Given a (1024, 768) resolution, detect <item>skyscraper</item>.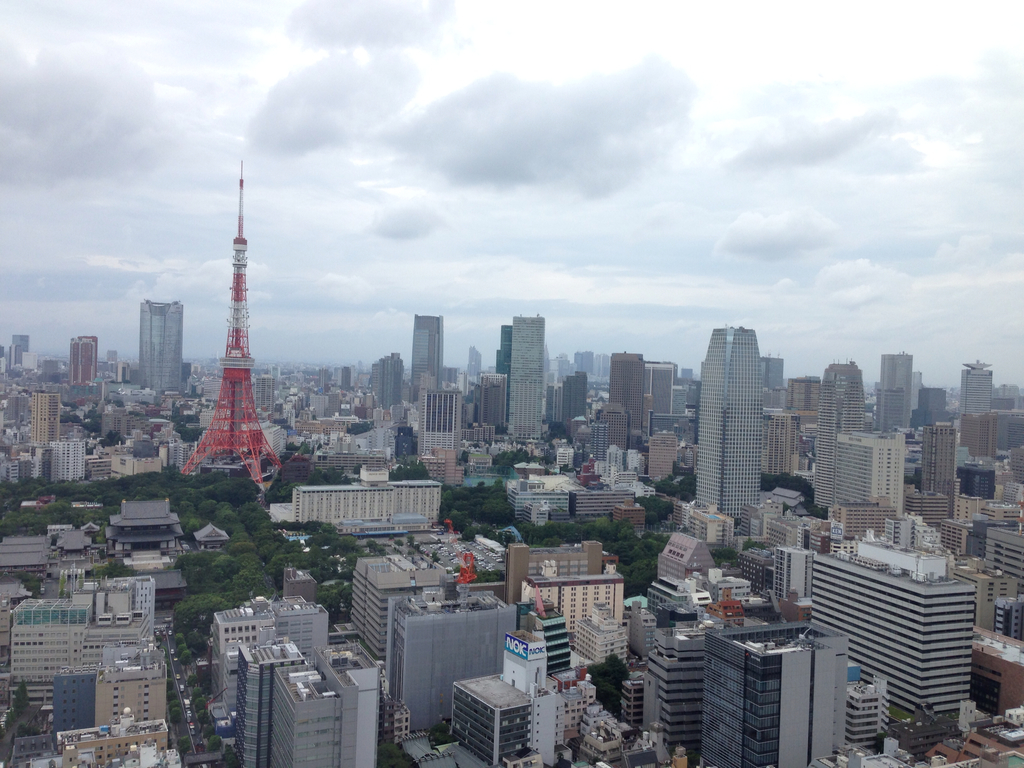
select_region(646, 358, 676, 421).
